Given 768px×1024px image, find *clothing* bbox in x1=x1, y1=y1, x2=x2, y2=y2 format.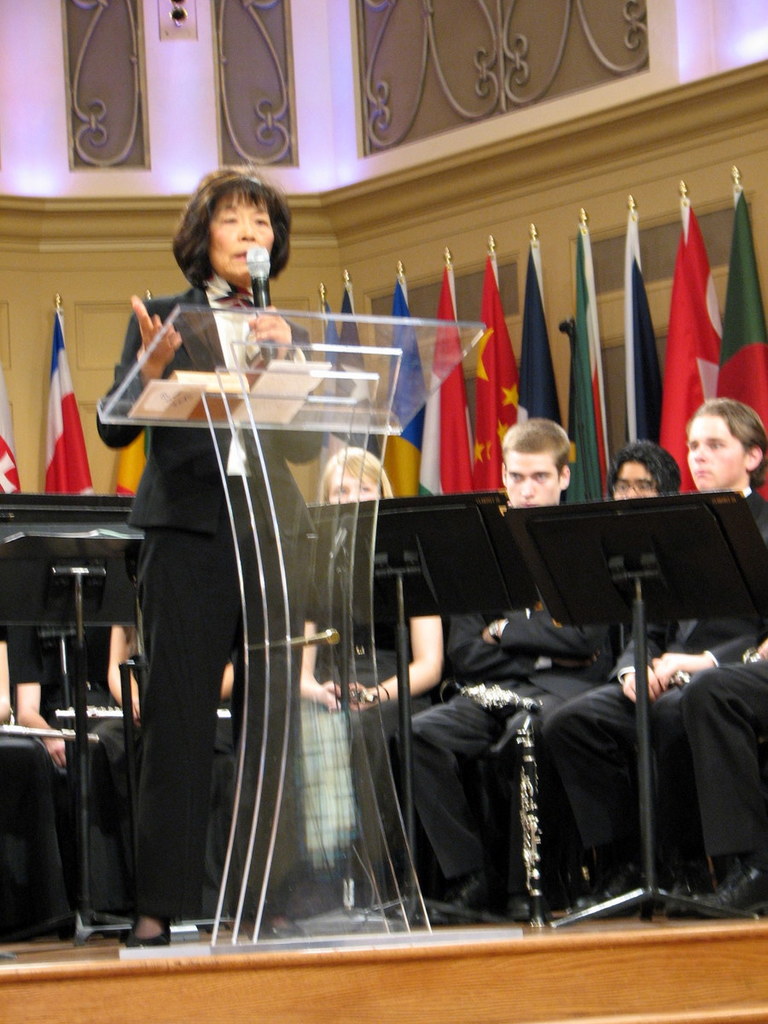
x1=92, y1=220, x2=335, y2=921.
